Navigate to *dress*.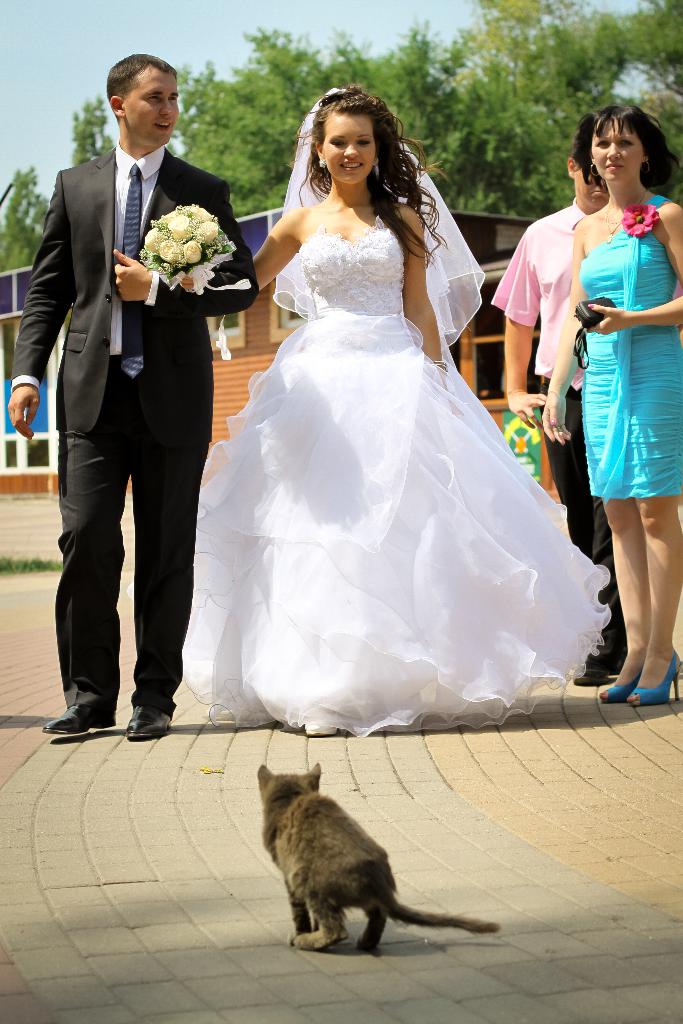
Navigation target: bbox(119, 205, 613, 738).
